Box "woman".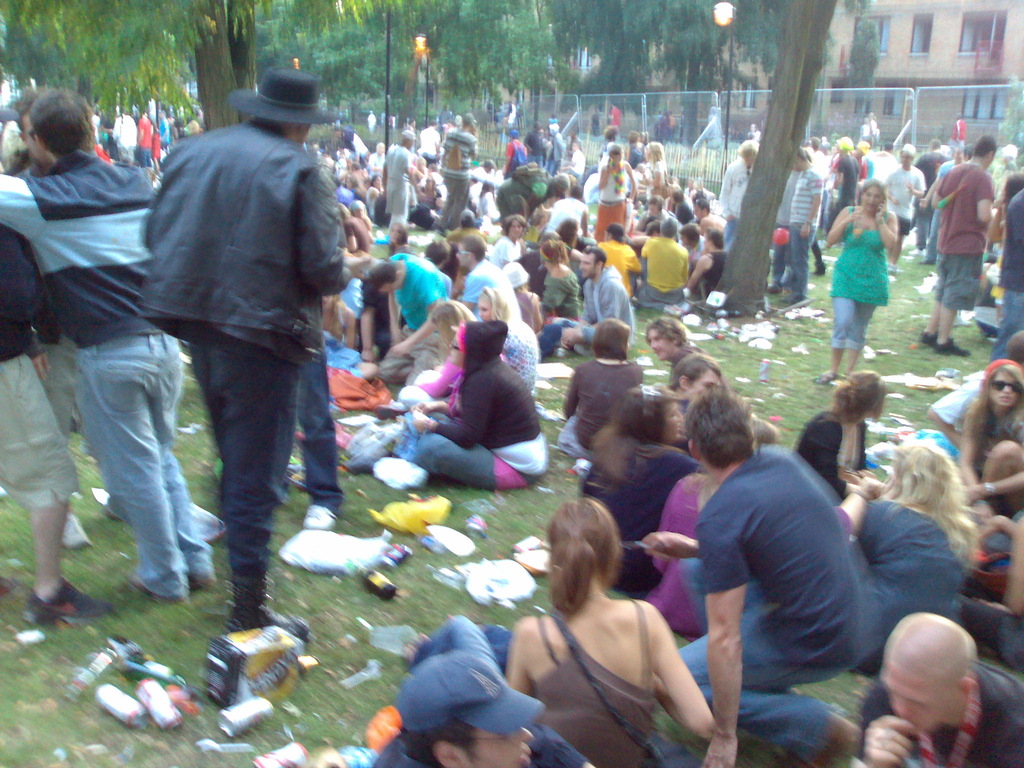
bbox(962, 354, 1023, 515).
